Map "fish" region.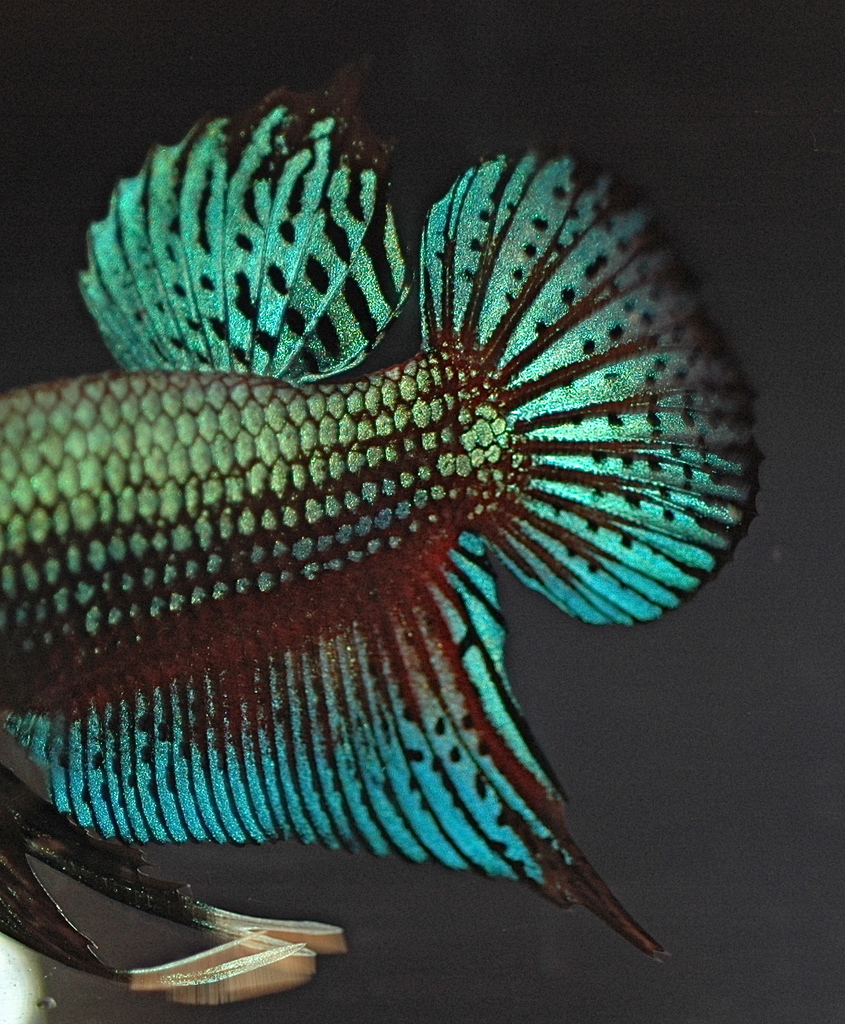
Mapped to (left=4, top=88, right=785, bottom=934).
